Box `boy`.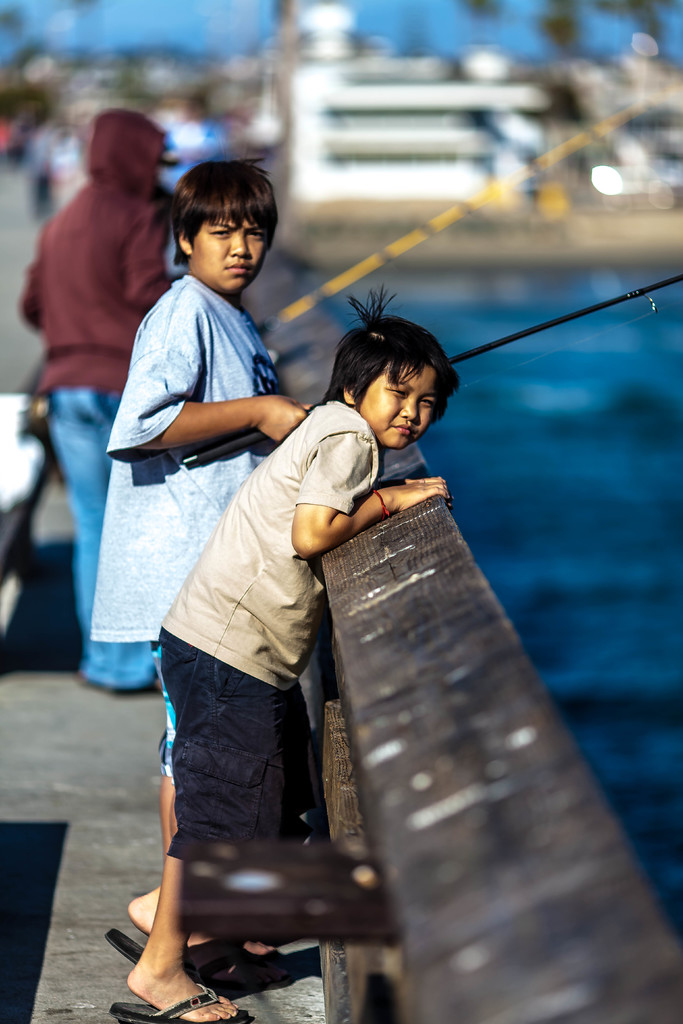
bbox=[95, 285, 447, 1023].
